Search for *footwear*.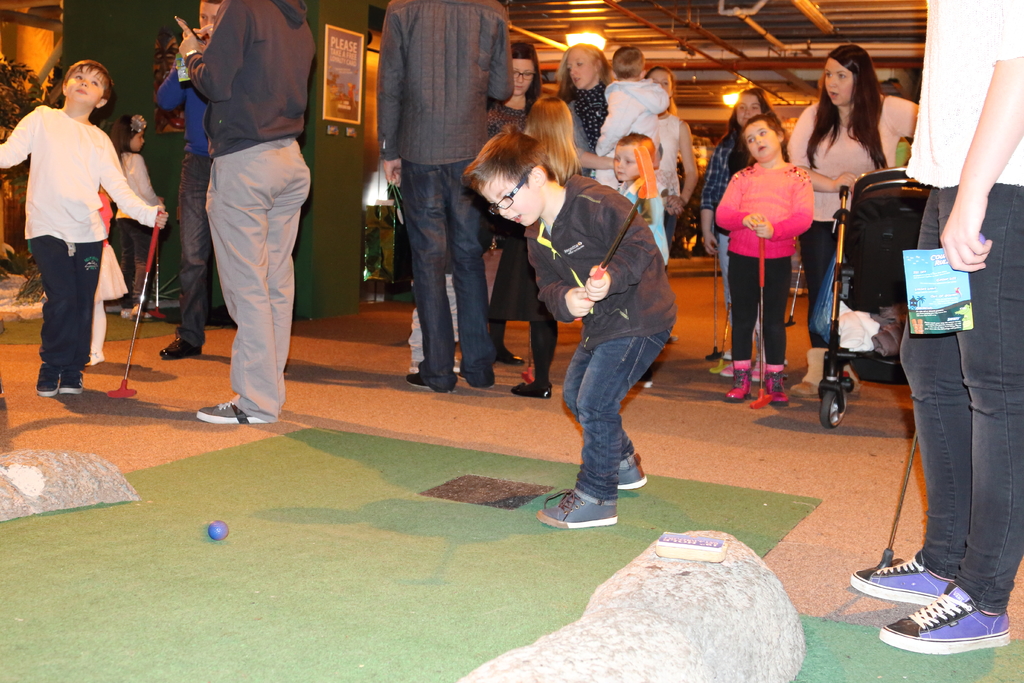
Found at 122,310,128,320.
